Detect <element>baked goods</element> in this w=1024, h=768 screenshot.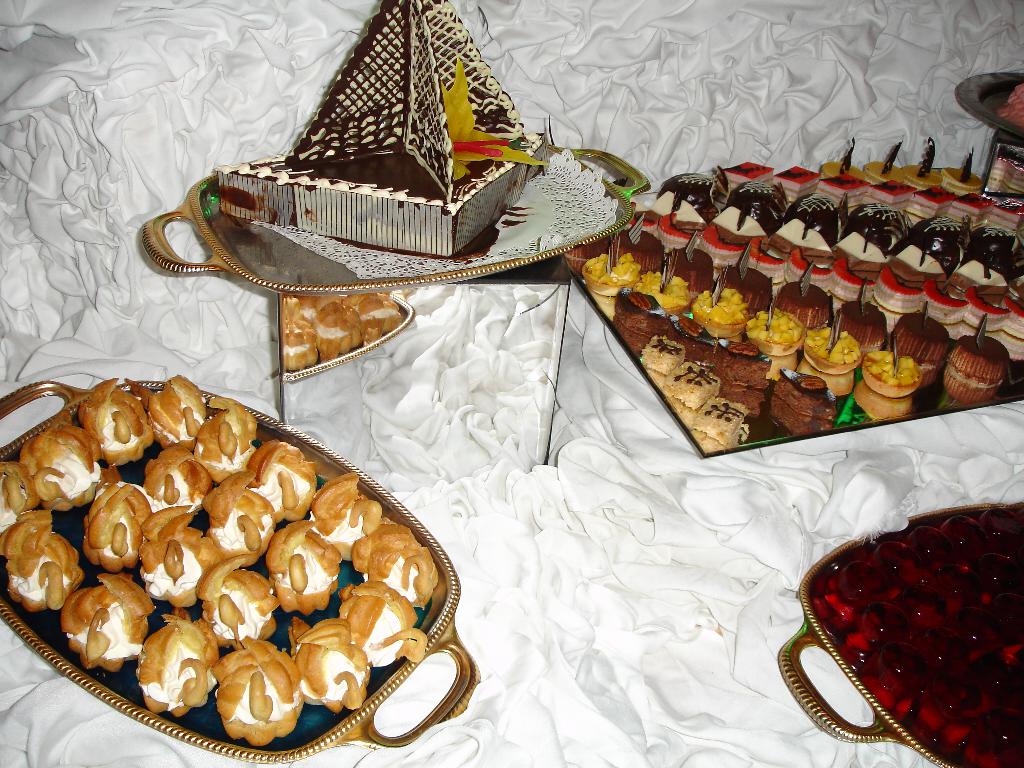
Detection: <bbox>305, 470, 376, 569</bbox>.
